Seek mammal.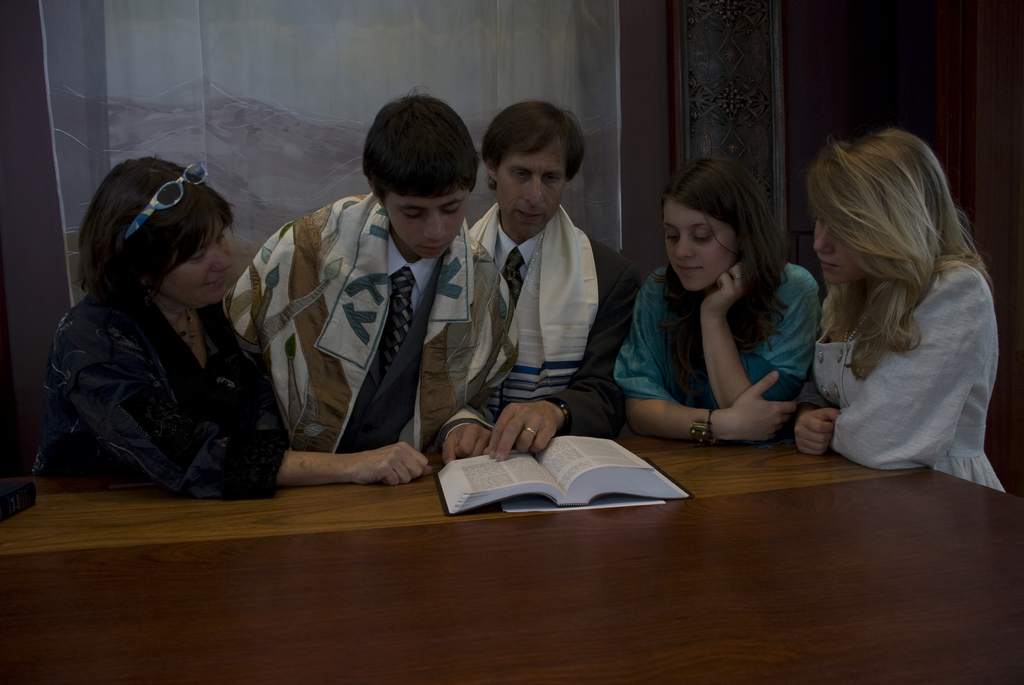
box=[43, 153, 440, 506].
